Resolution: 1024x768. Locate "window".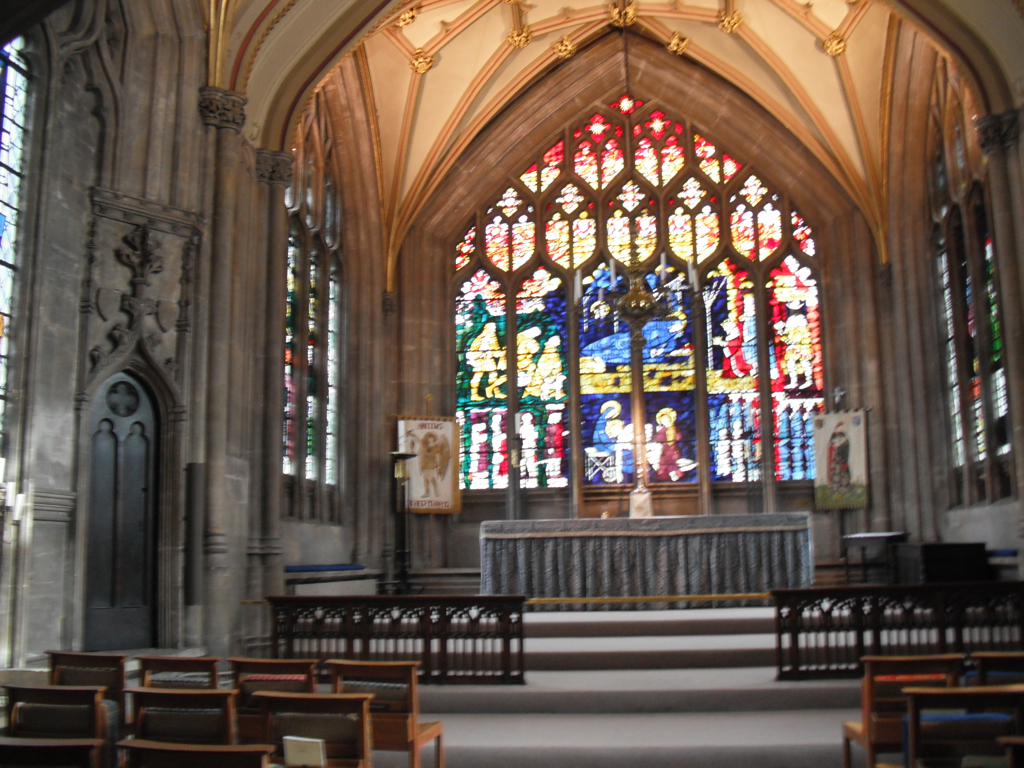
bbox=[0, 28, 27, 476].
